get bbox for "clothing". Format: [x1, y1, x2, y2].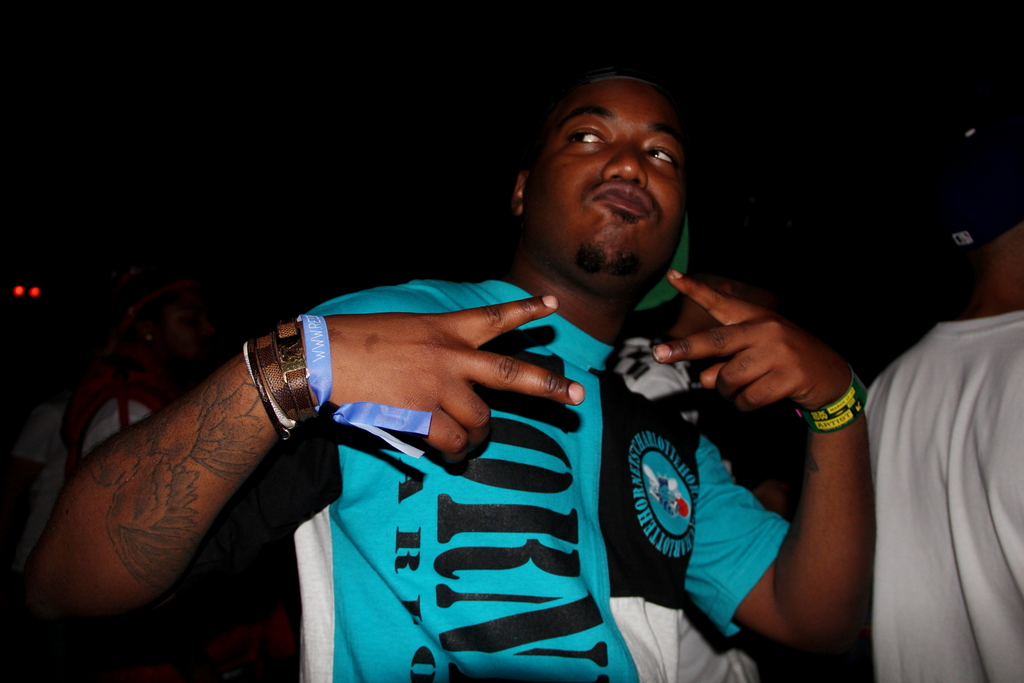
[862, 225, 1018, 682].
